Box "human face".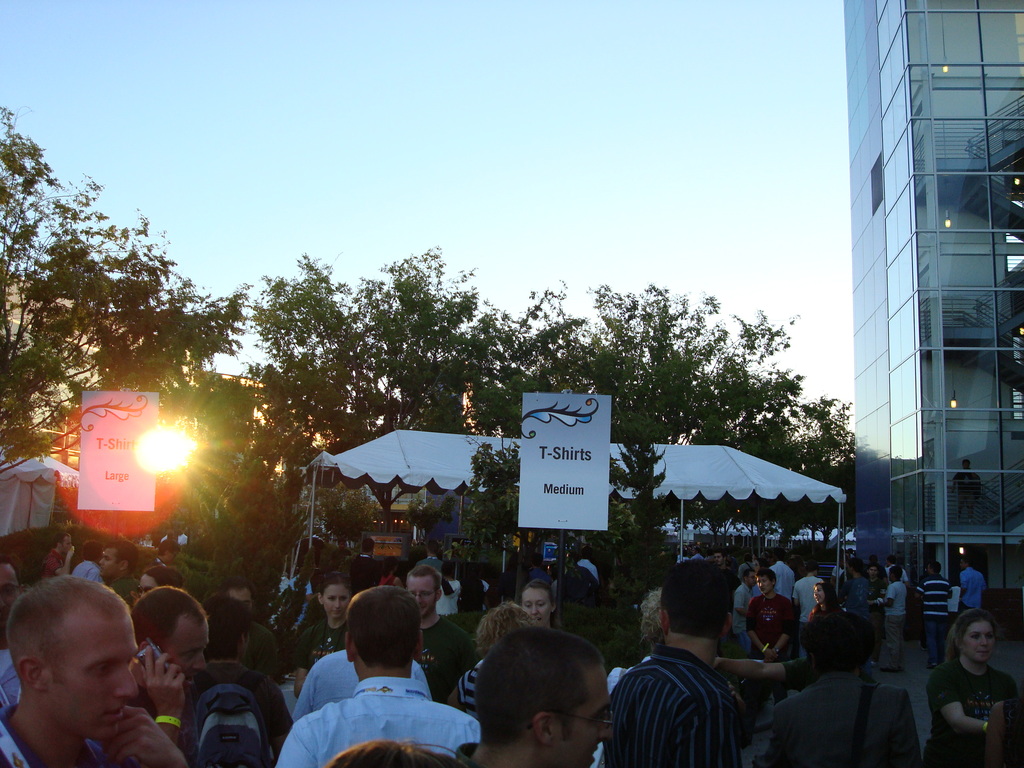
crop(868, 566, 878, 579).
